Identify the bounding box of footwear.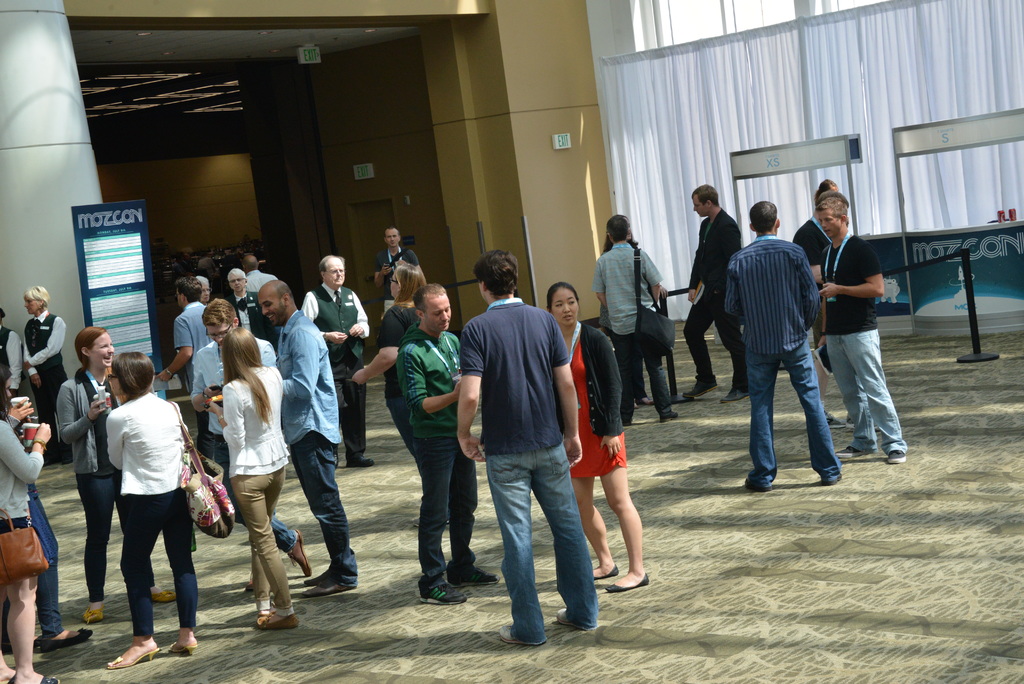
bbox=(833, 444, 874, 460).
